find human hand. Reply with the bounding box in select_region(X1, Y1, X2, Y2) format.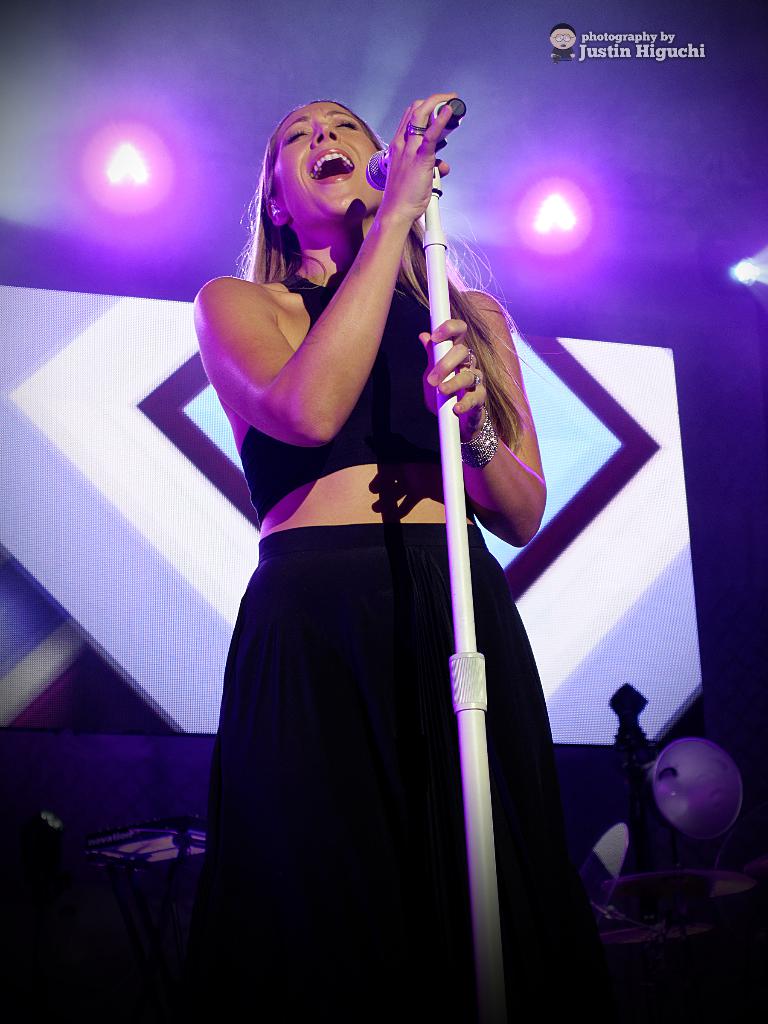
select_region(380, 101, 449, 221).
